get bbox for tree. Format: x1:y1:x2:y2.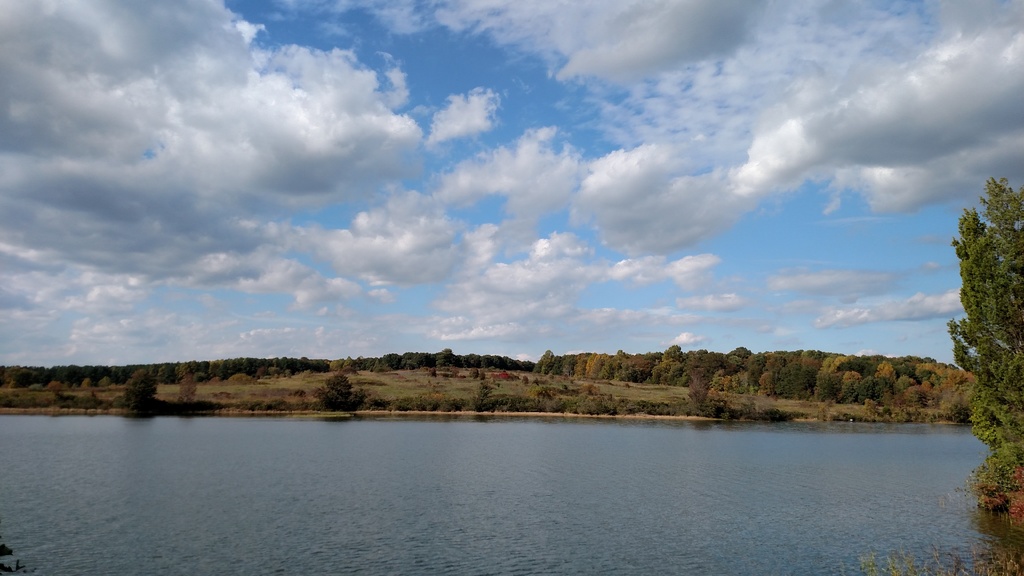
315:376:364:413.
